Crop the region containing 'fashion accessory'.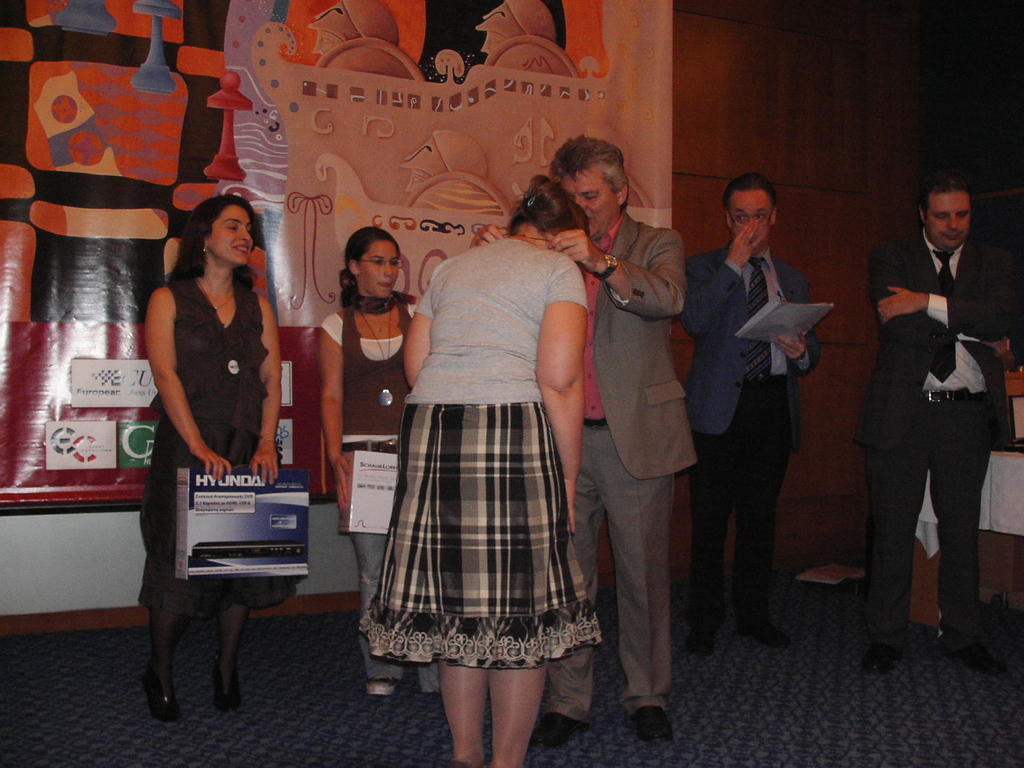
Crop region: [929, 248, 959, 381].
